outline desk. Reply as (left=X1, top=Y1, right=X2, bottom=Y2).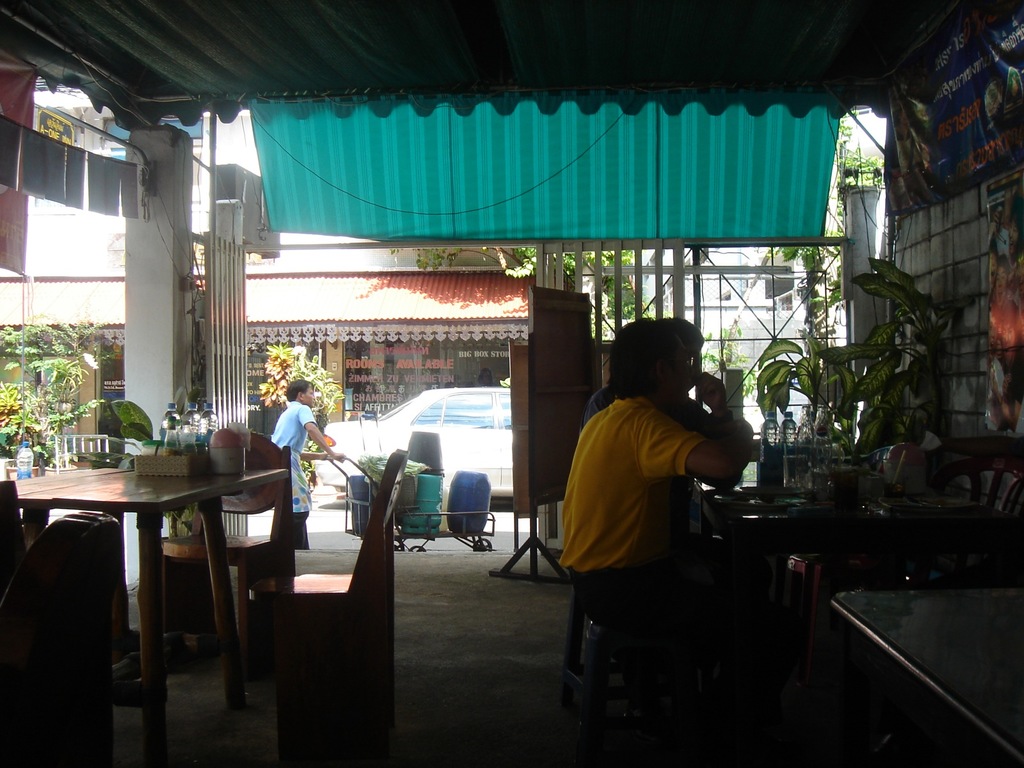
(left=0, top=444, right=239, bottom=719).
